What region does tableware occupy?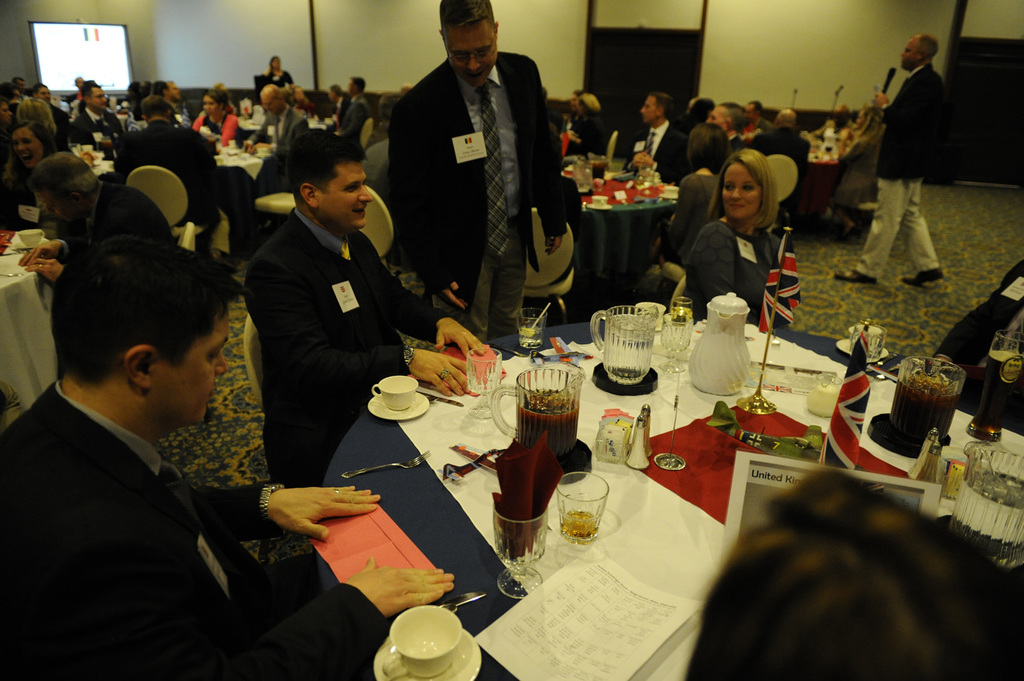
<box>443,592,485,612</box>.
